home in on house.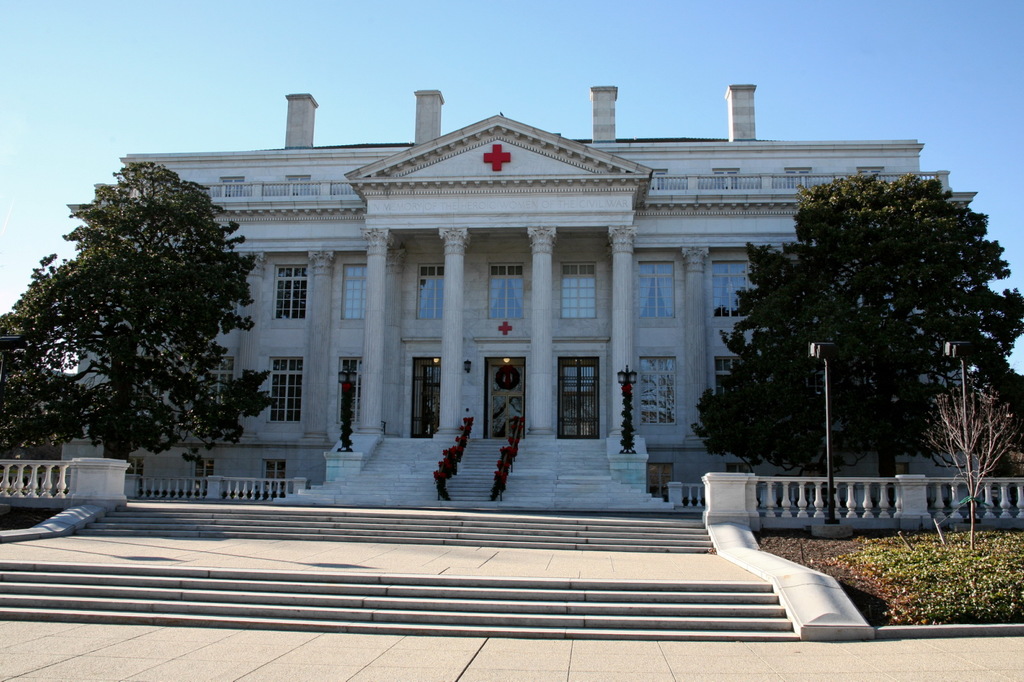
Homed in at 74 65 958 543.
